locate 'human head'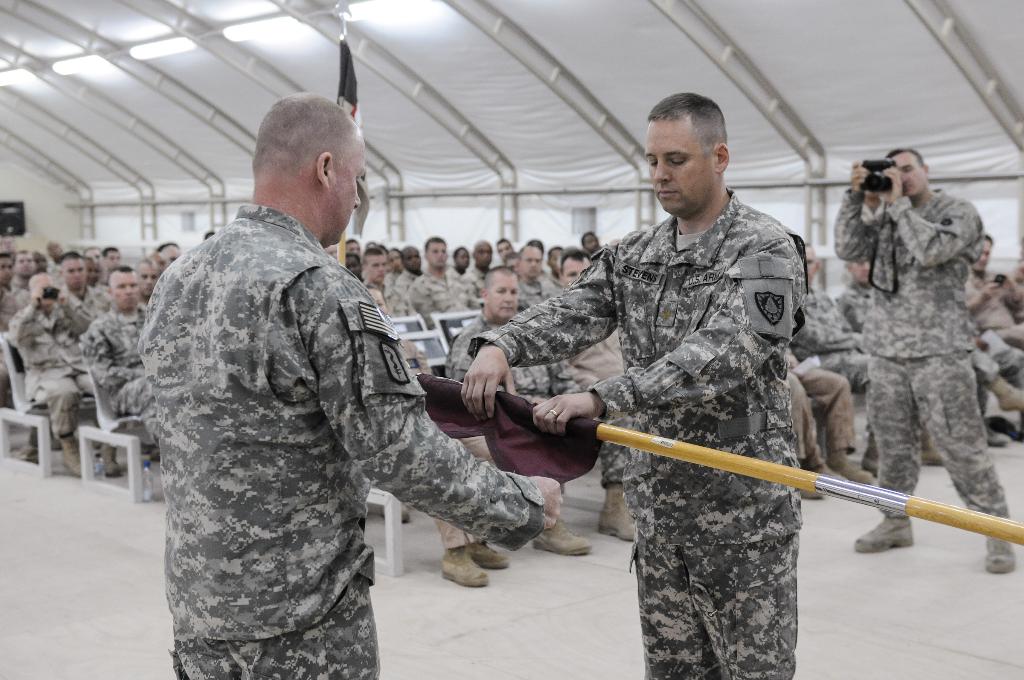
left=582, top=231, right=600, bottom=255
